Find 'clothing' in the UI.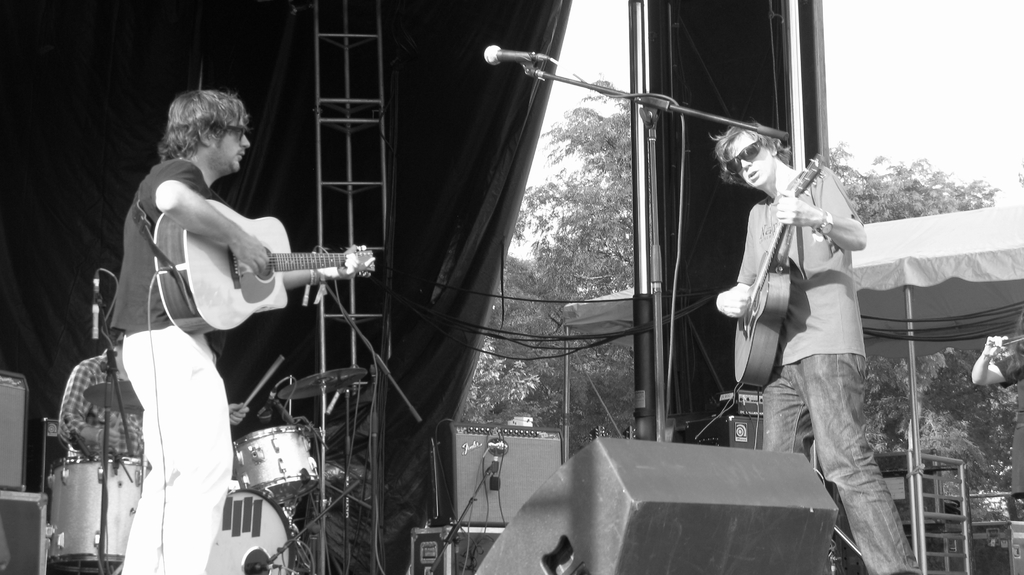
UI element at 732, 168, 882, 574.
